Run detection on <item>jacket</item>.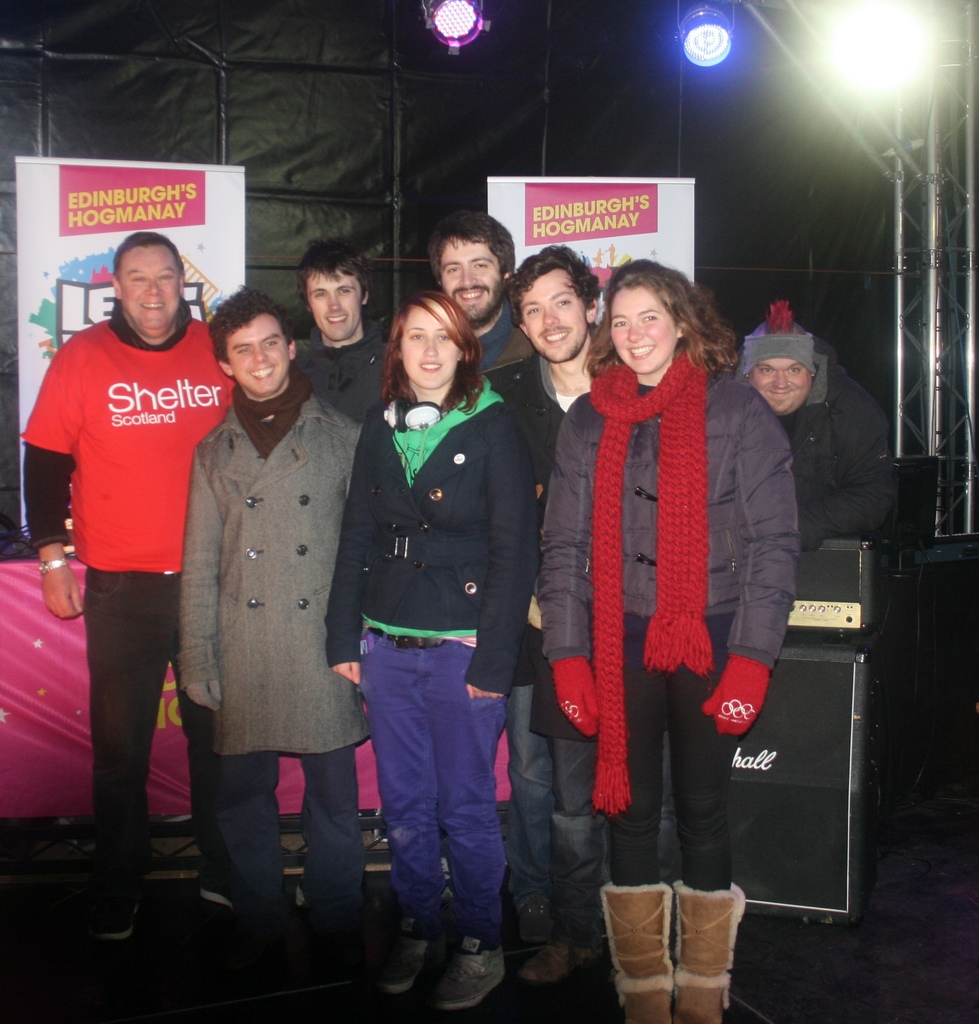
Result: [769, 340, 900, 547].
